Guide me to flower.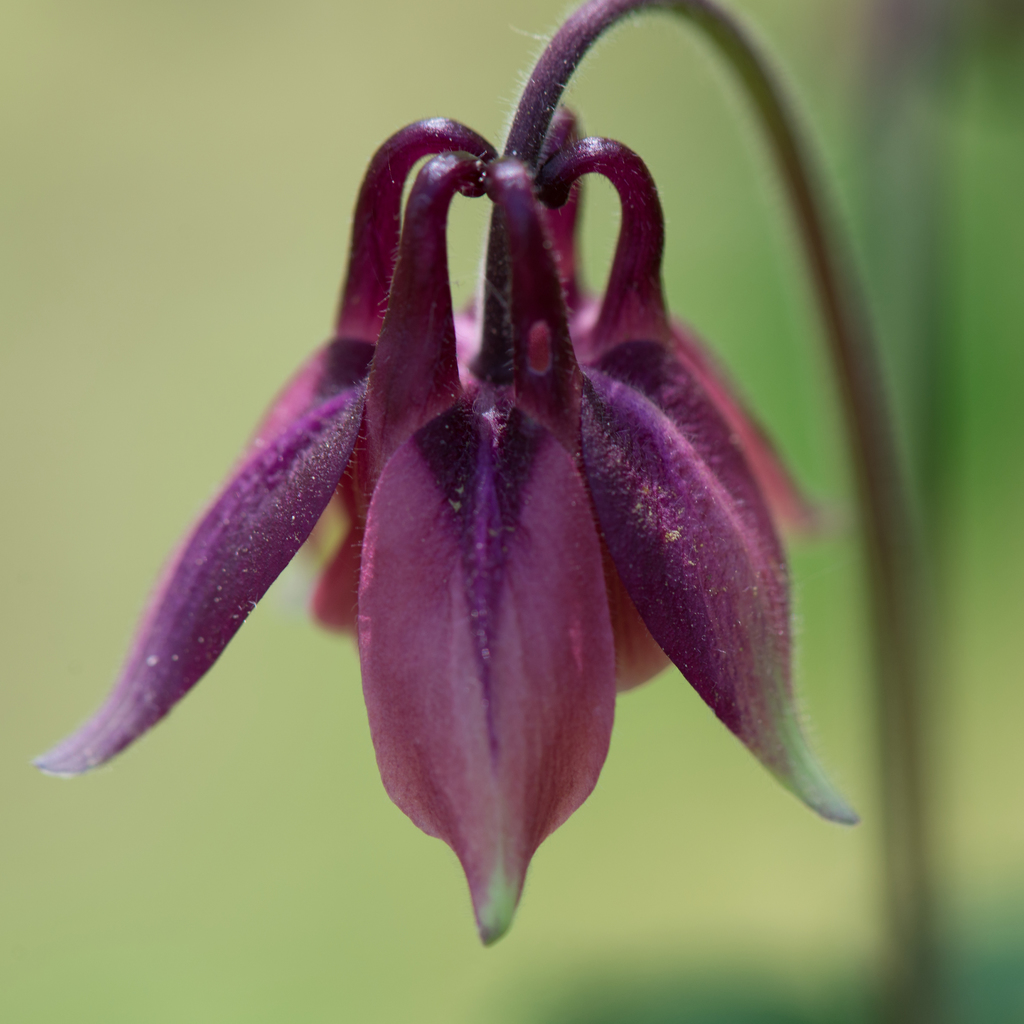
Guidance: pyautogui.locateOnScreen(39, 0, 882, 947).
